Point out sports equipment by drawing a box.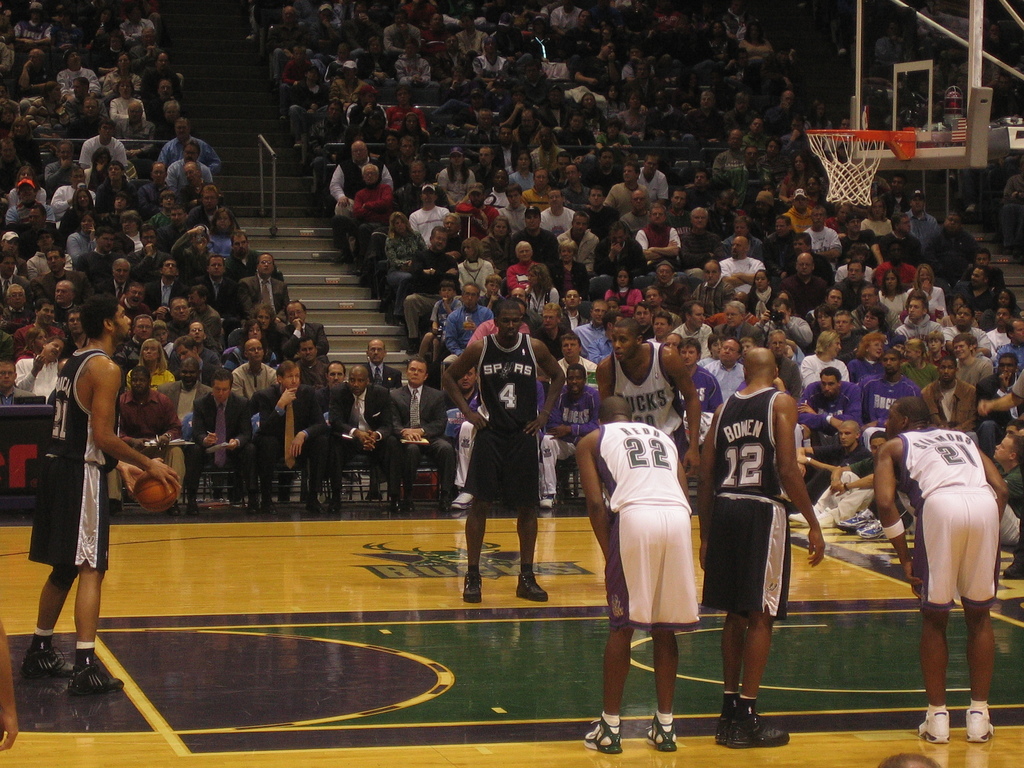
(x1=808, y1=129, x2=919, y2=208).
